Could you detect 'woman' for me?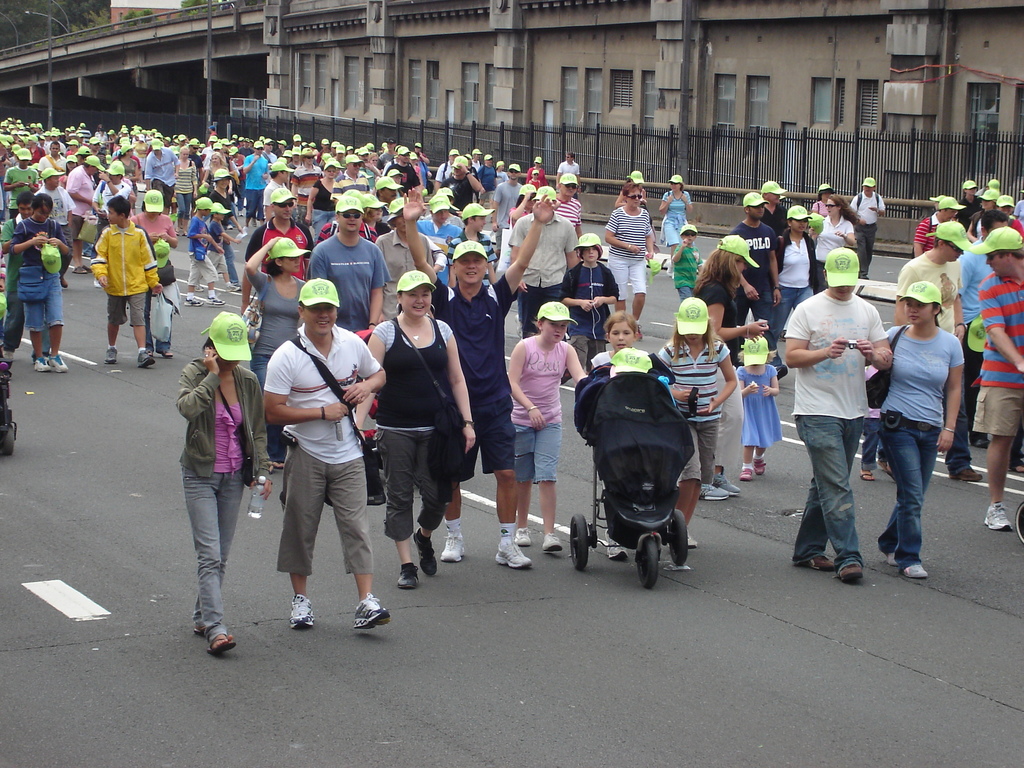
Detection result: bbox=(809, 193, 858, 267).
